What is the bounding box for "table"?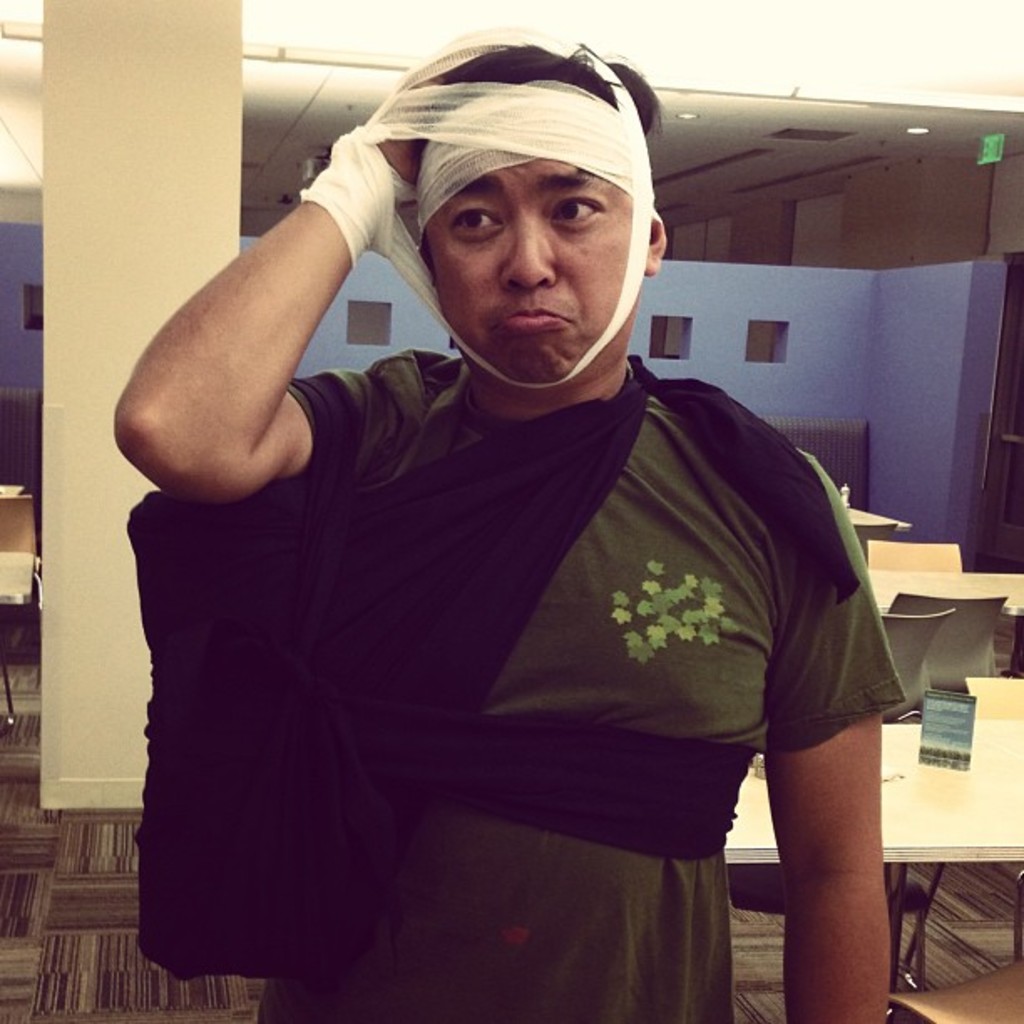
bbox(867, 567, 1022, 617).
